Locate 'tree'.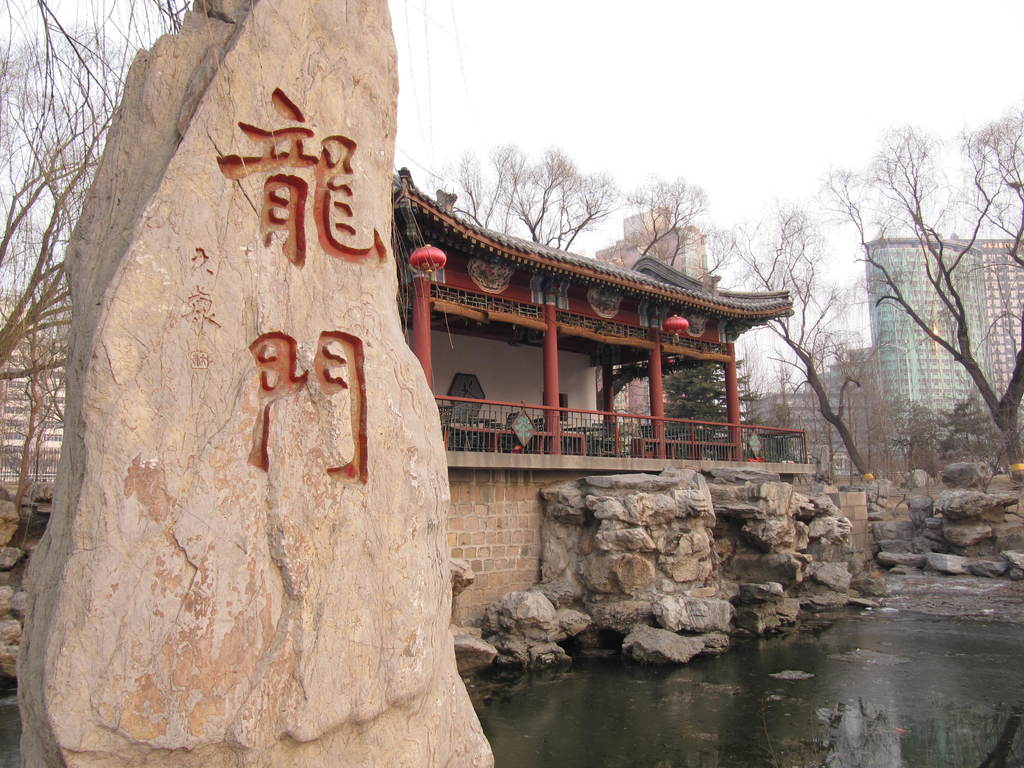
Bounding box: rect(0, 0, 223, 596).
